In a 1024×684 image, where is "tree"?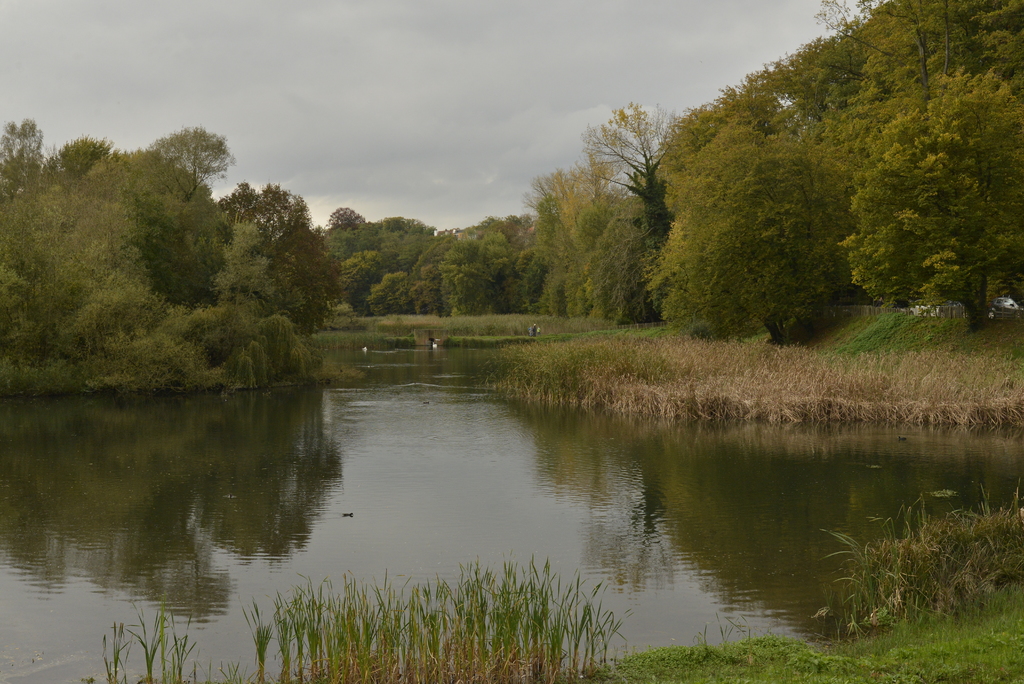
BBox(557, 95, 685, 259).
